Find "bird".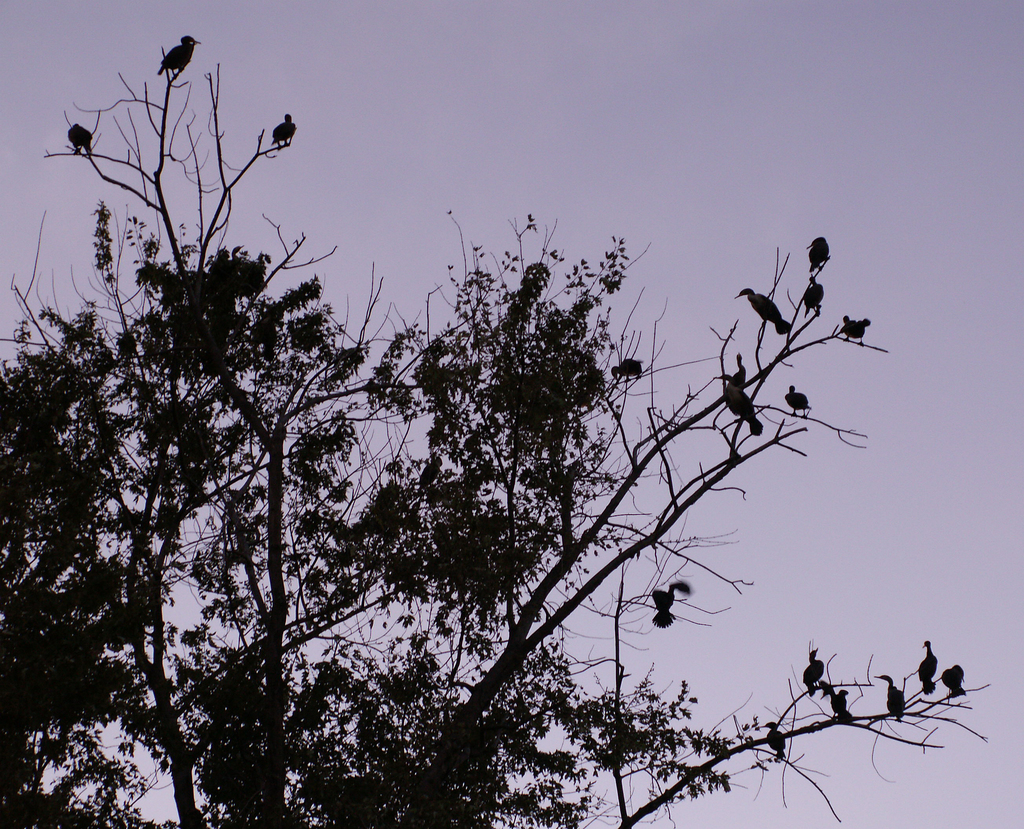
pyautogui.locateOnScreen(835, 313, 870, 346).
